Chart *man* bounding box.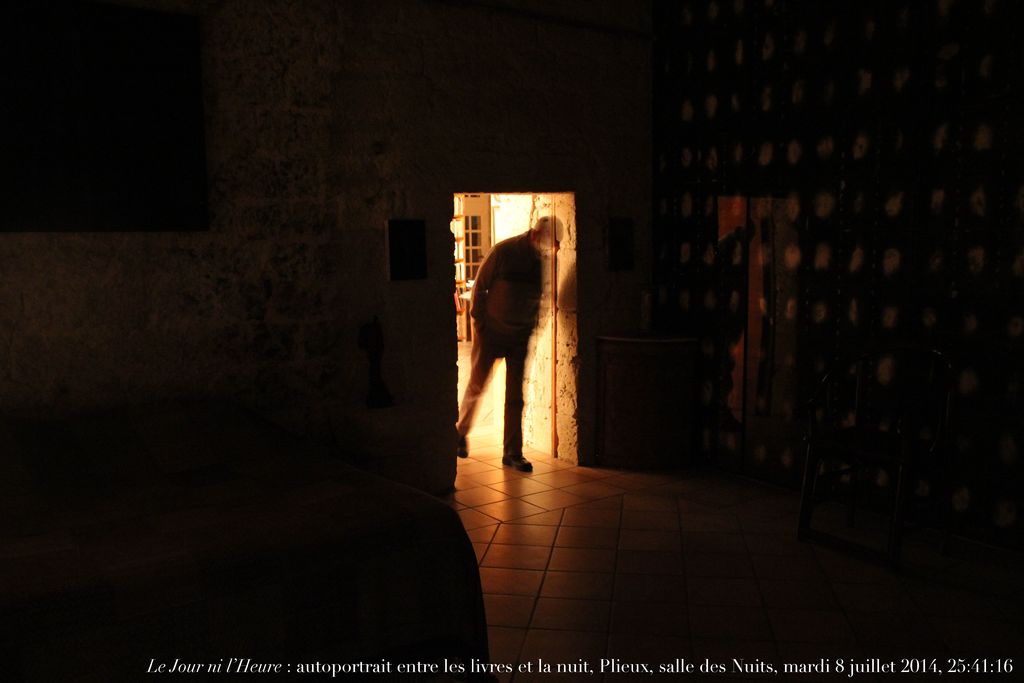
Charted: 461/213/564/465.
